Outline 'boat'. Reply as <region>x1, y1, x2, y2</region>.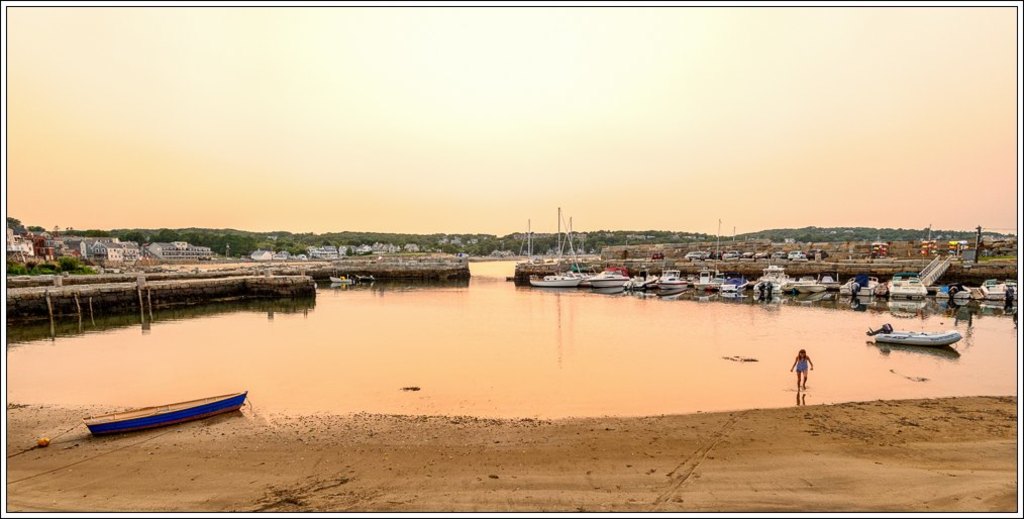
<region>871, 328, 959, 346</region>.
